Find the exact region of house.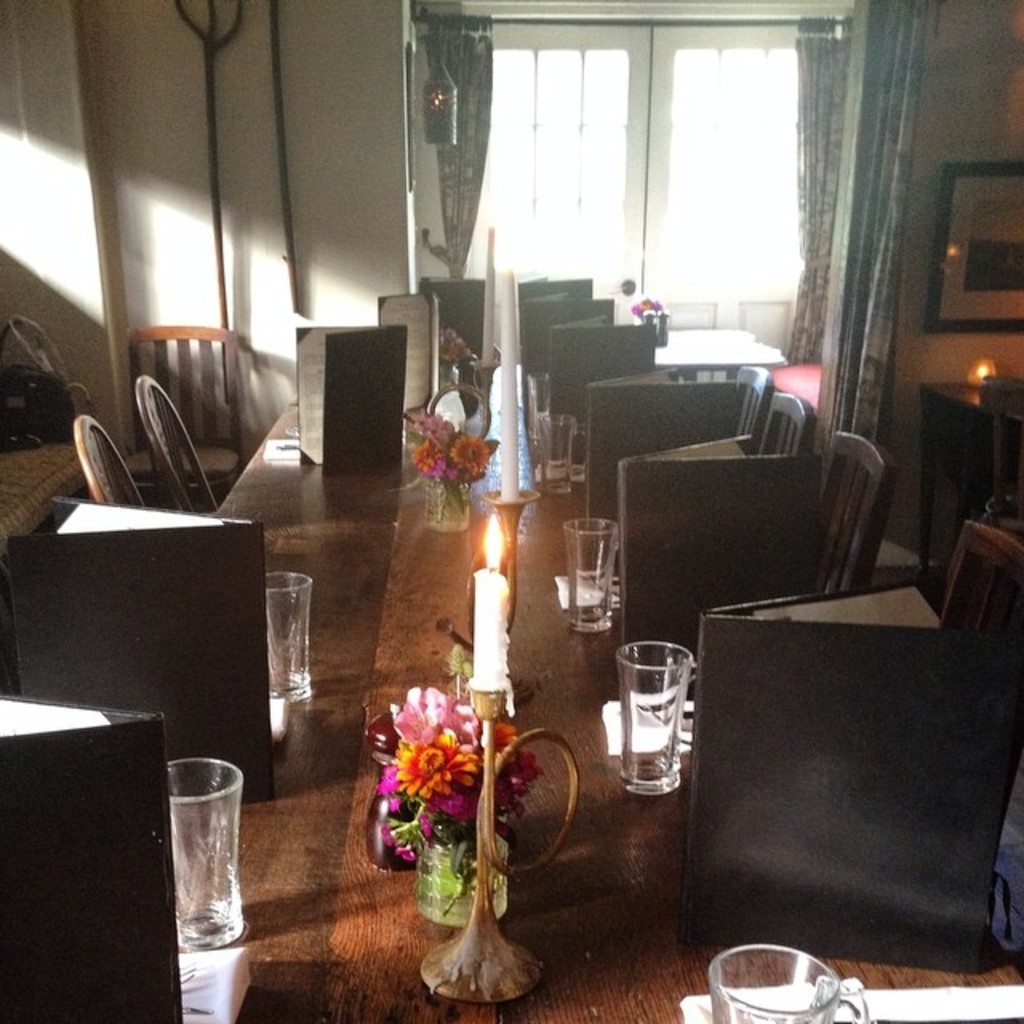
Exact region: l=0, t=0, r=995, b=979.
